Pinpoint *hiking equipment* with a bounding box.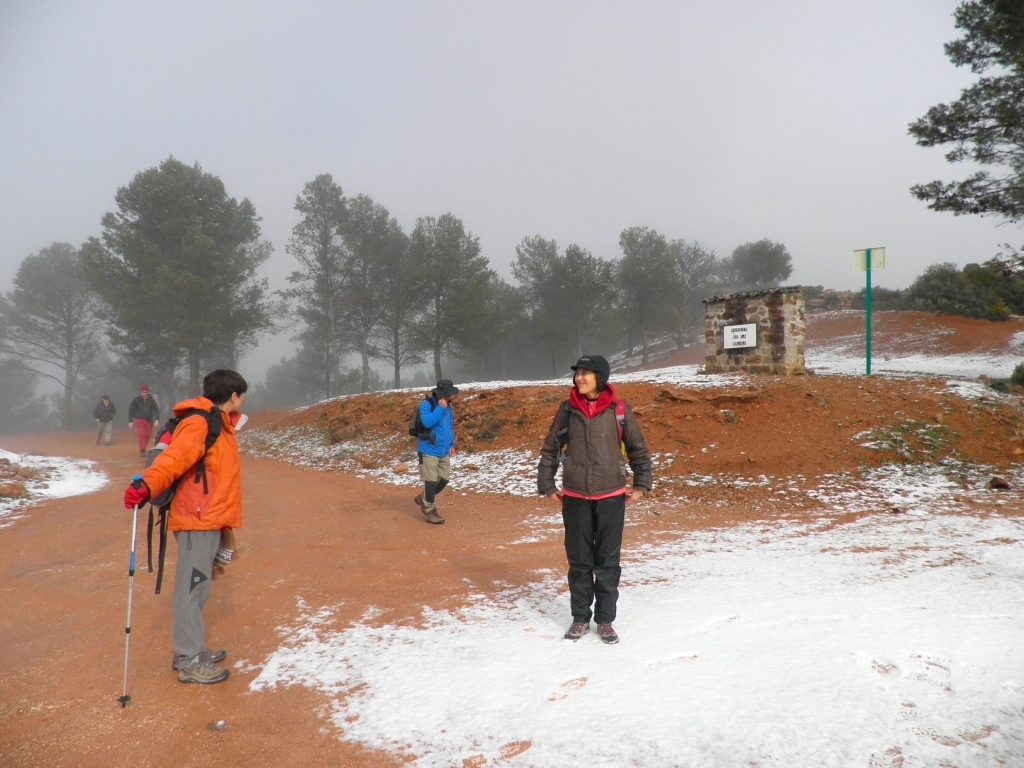
420, 498, 446, 526.
